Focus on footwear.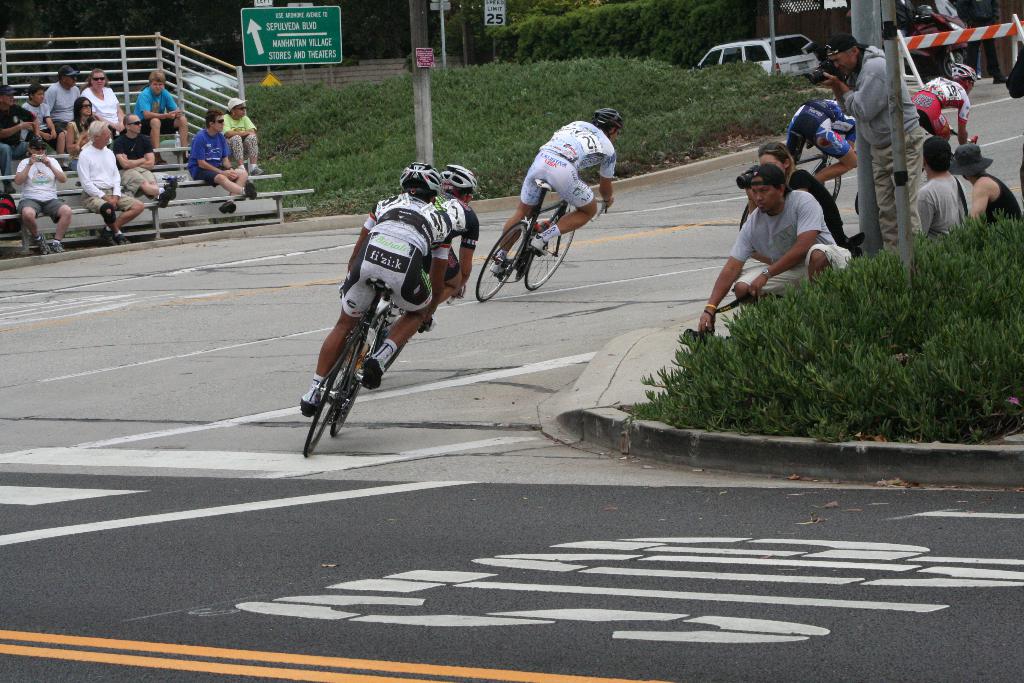
Focused at [x1=49, y1=238, x2=61, y2=254].
